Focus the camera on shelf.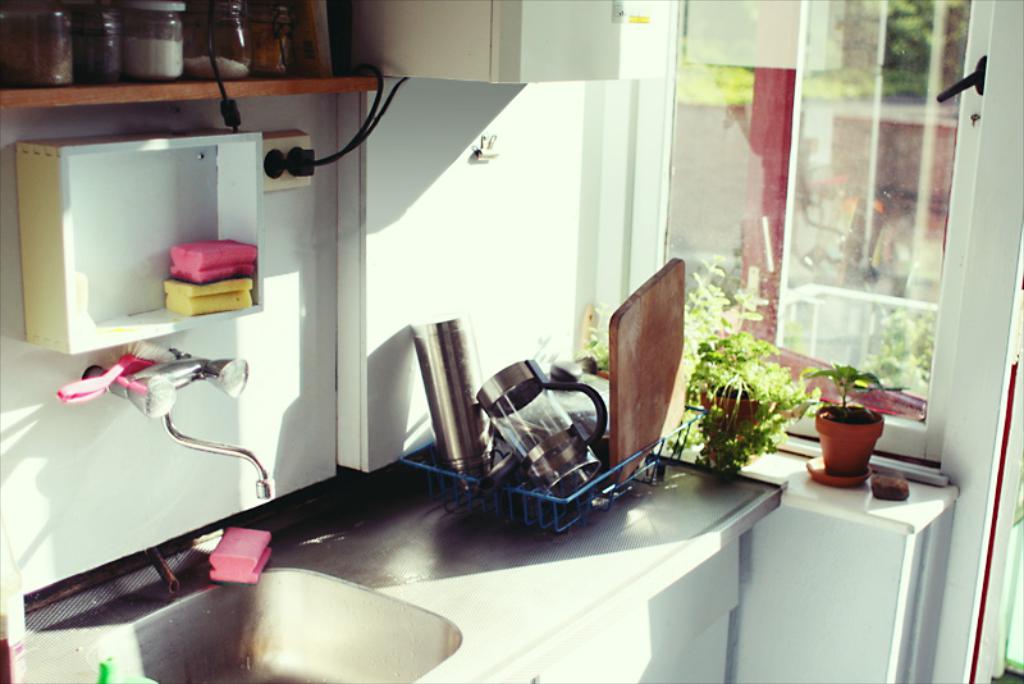
Focus region: locate(0, 70, 388, 105).
